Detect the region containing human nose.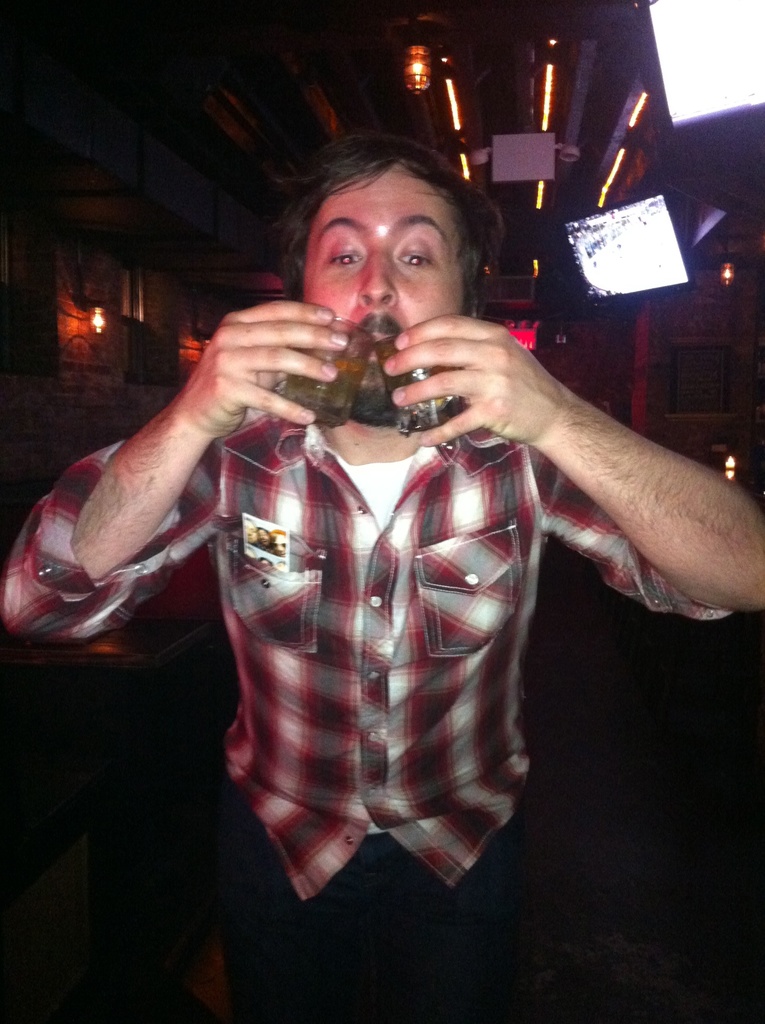
[356, 255, 396, 310].
